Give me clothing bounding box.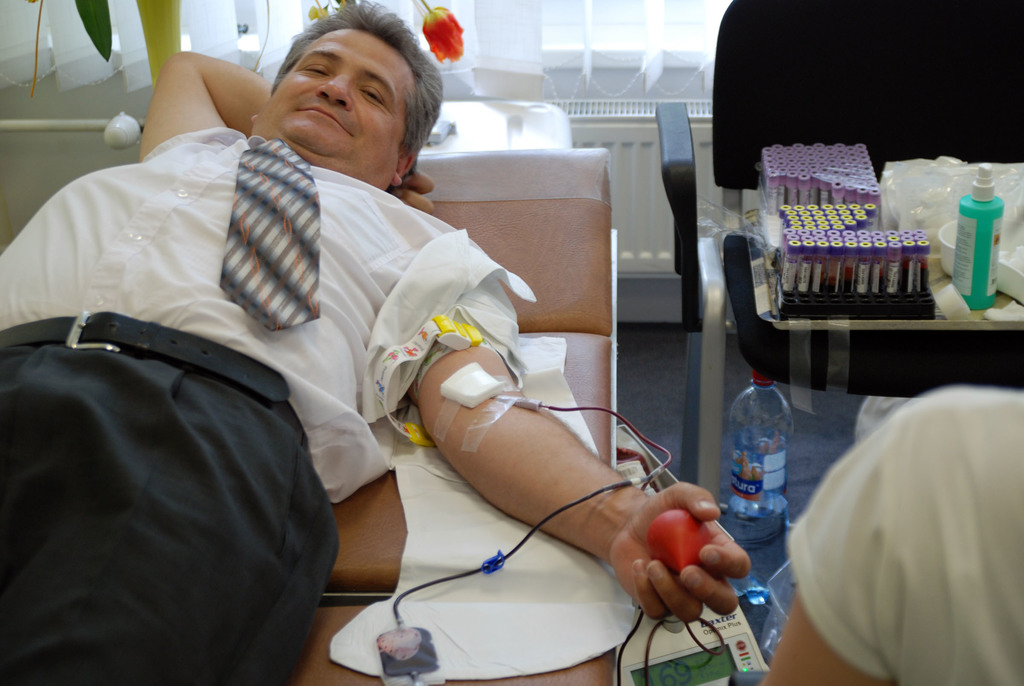
764,380,1023,685.
